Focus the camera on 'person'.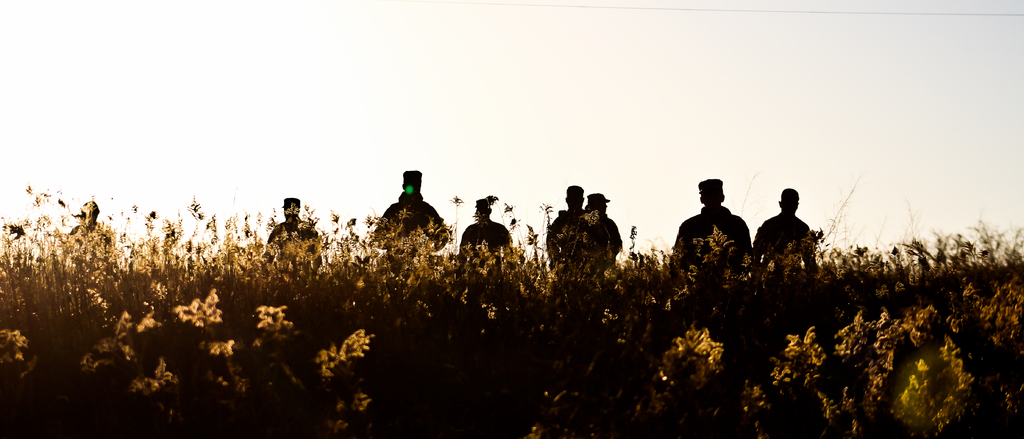
Focus region: x1=670 y1=180 x2=751 y2=258.
